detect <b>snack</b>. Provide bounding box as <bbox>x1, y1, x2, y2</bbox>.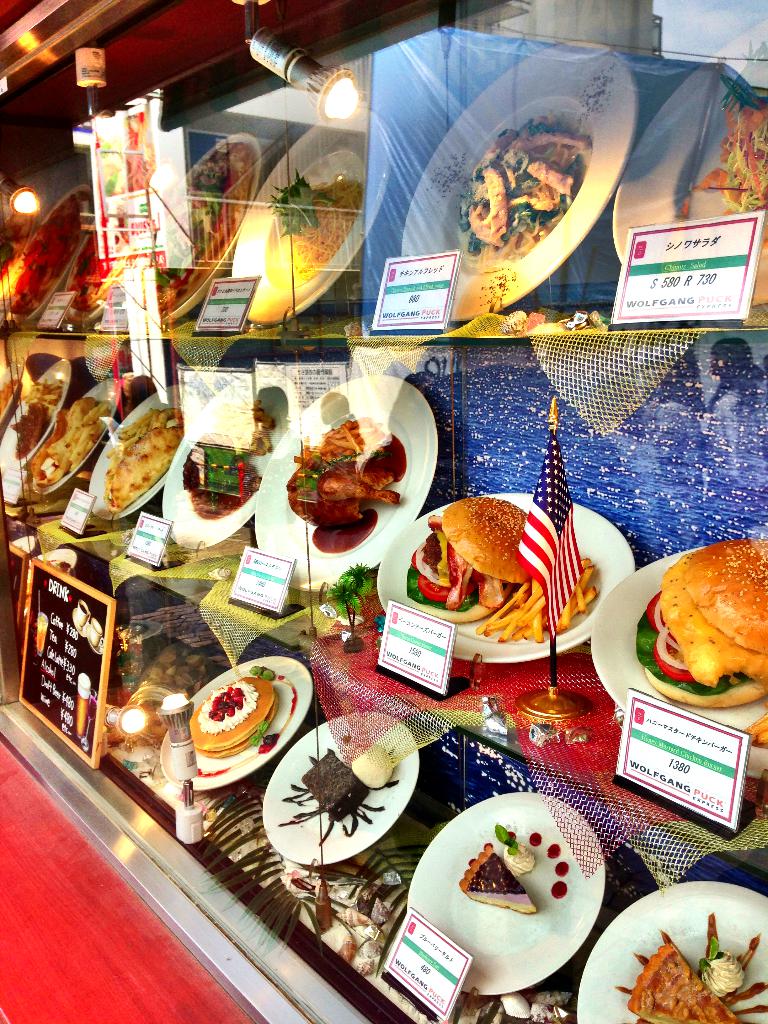
<bbox>632, 536, 767, 708</bbox>.
